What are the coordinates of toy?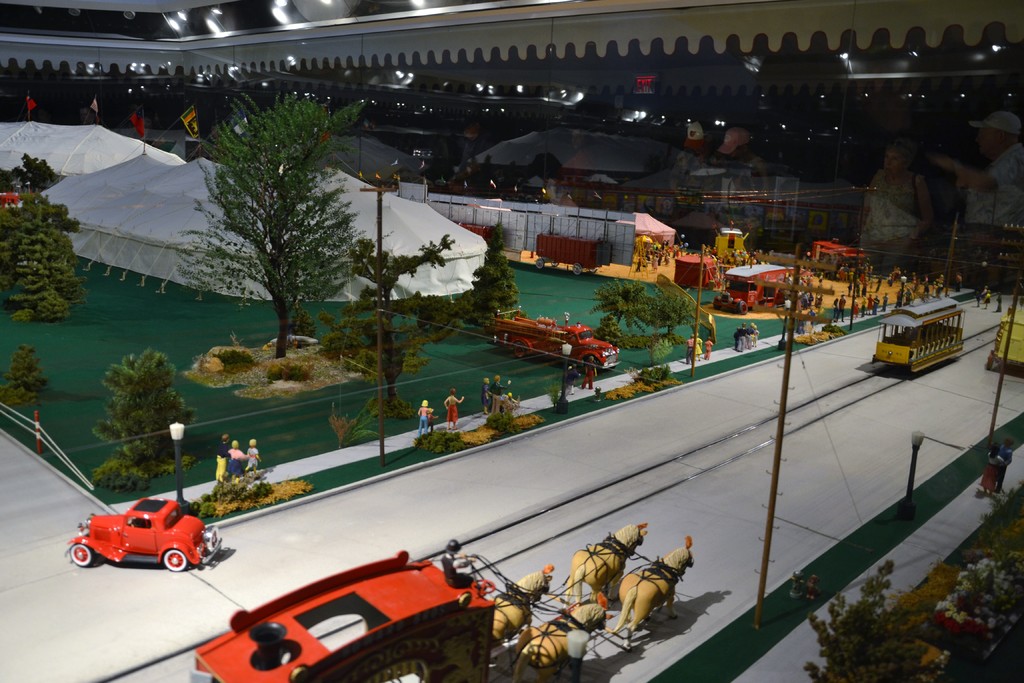
detection(439, 541, 476, 587).
